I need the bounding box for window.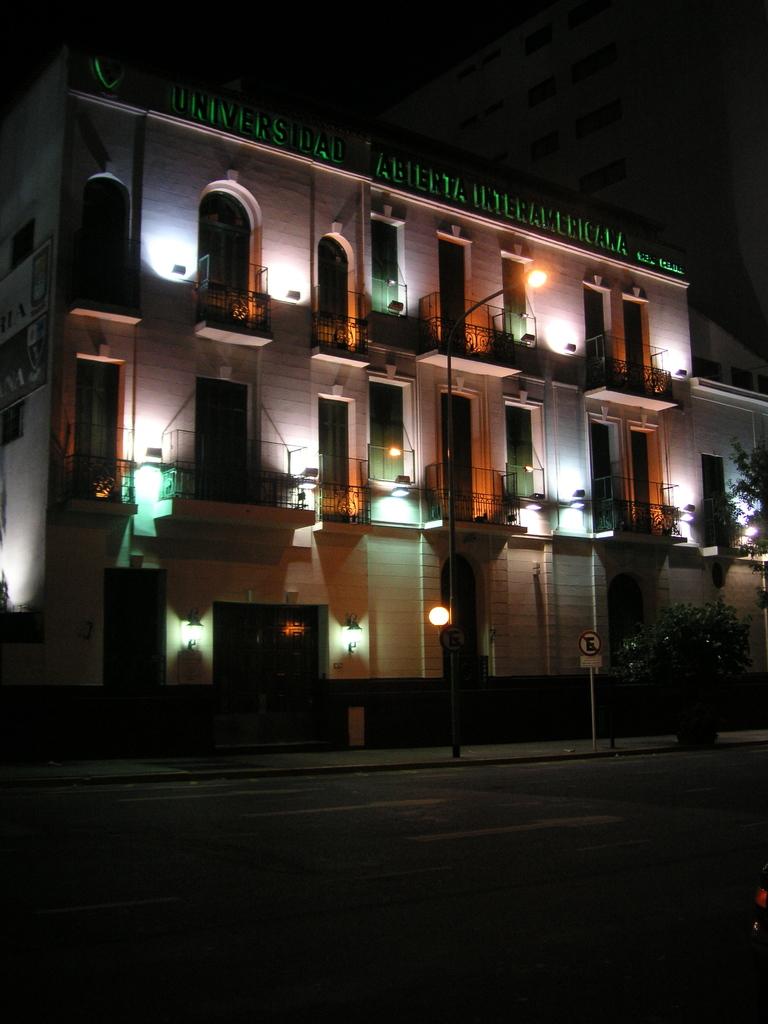
Here it is: <bbox>499, 402, 549, 527</bbox>.
